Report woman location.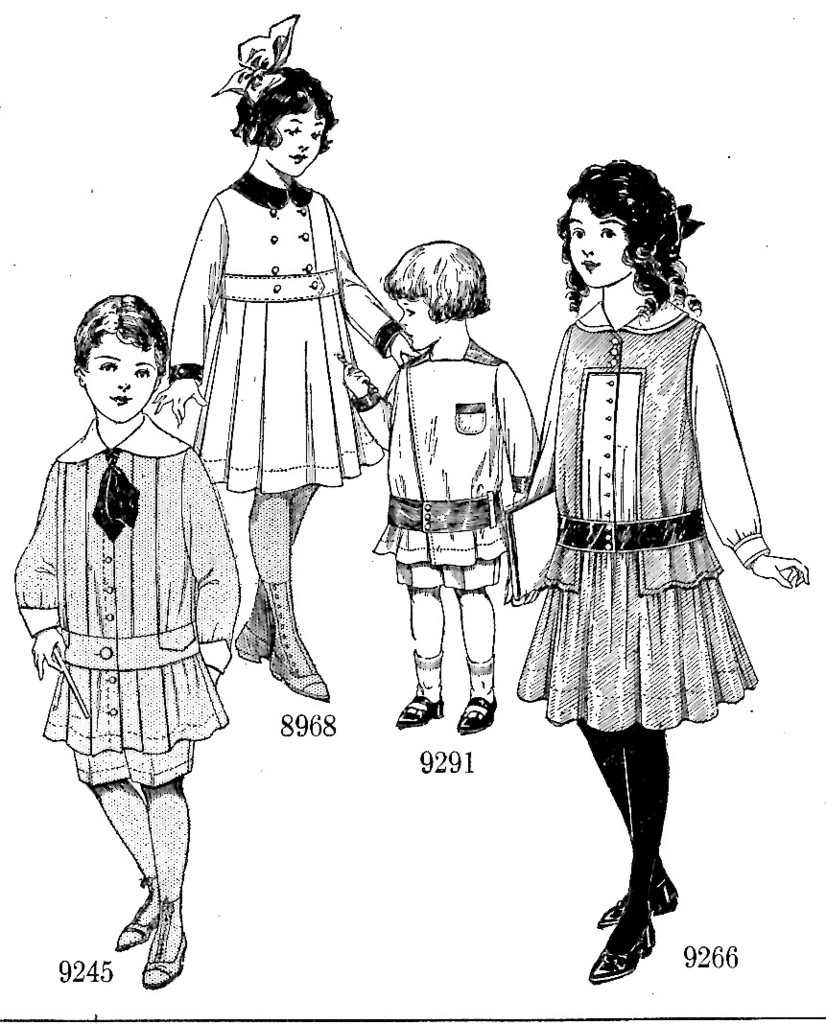
Report: x1=162 y1=77 x2=390 y2=703.
